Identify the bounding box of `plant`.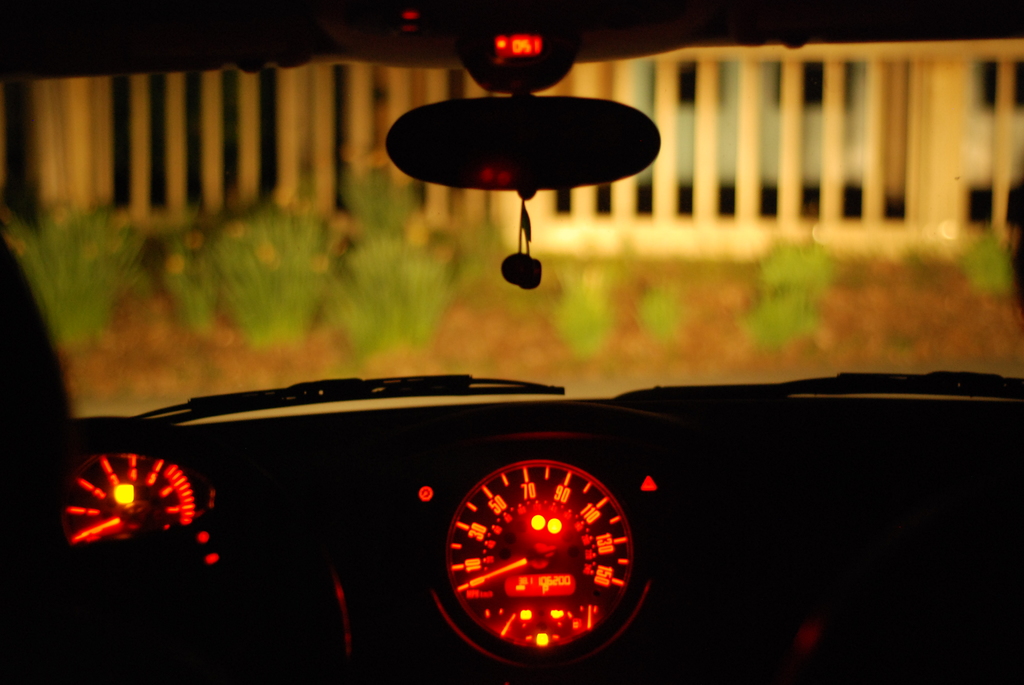
168,189,232,323.
